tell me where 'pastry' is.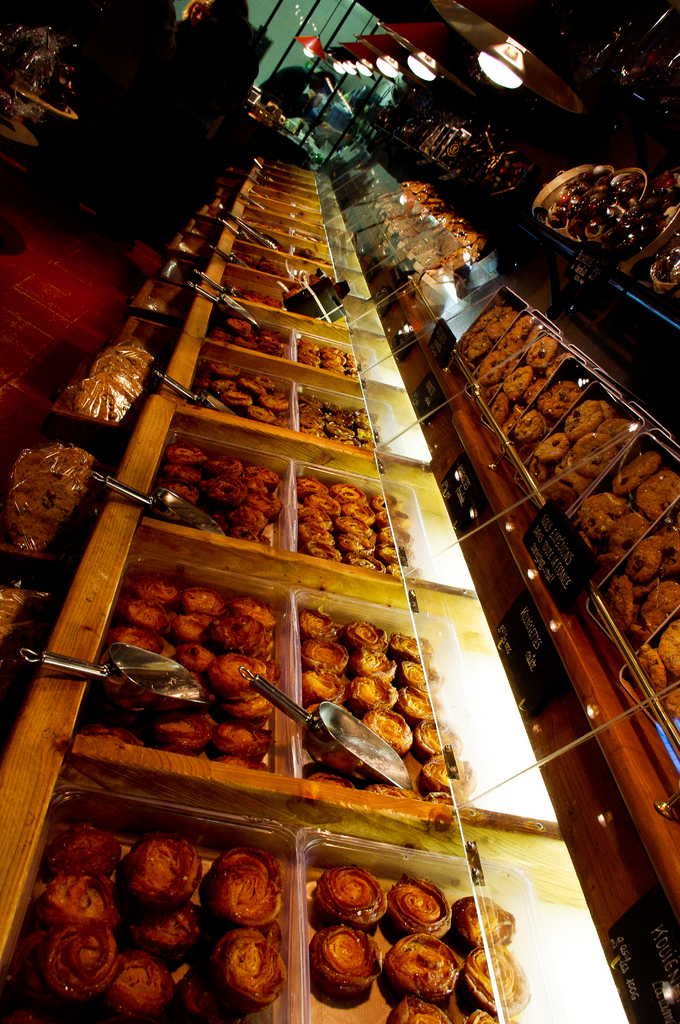
'pastry' is at Rect(77, 576, 279, 771).
